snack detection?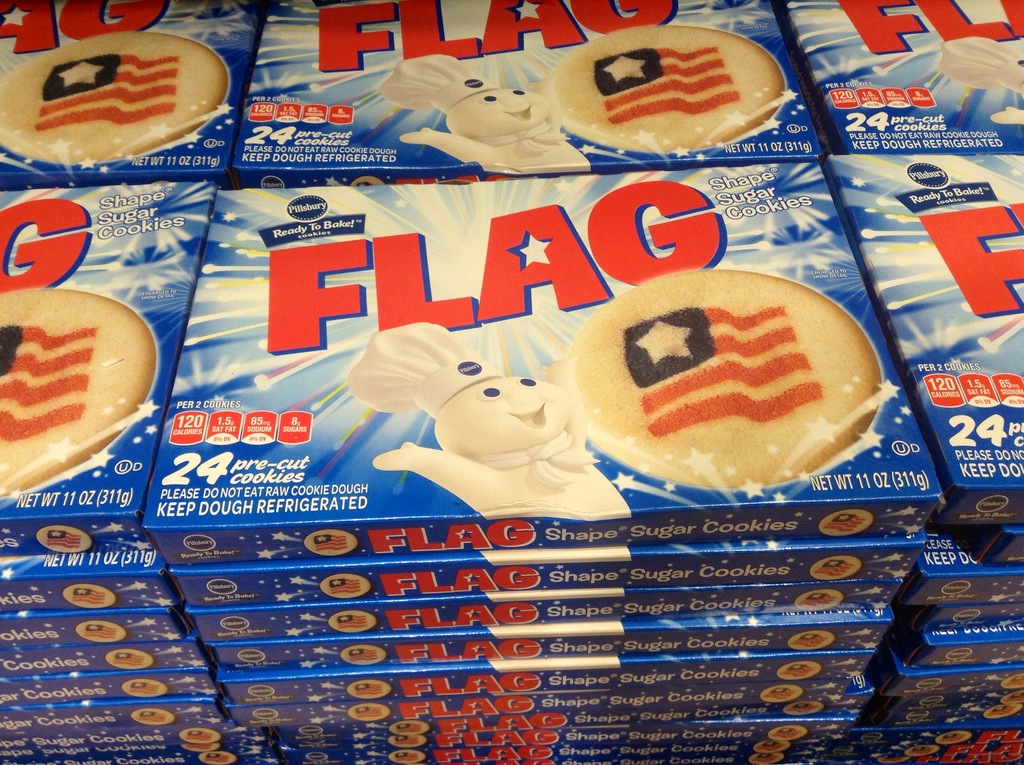
[752,752,783,764]
